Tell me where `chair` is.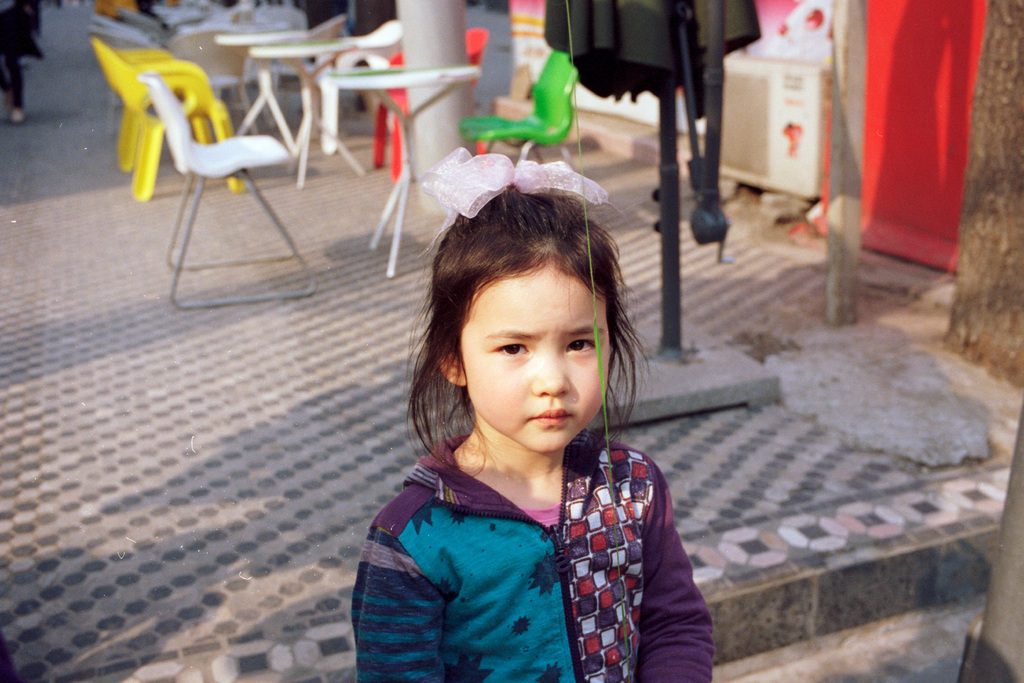
`chair` is at locate(461, 49, 577, 168).
